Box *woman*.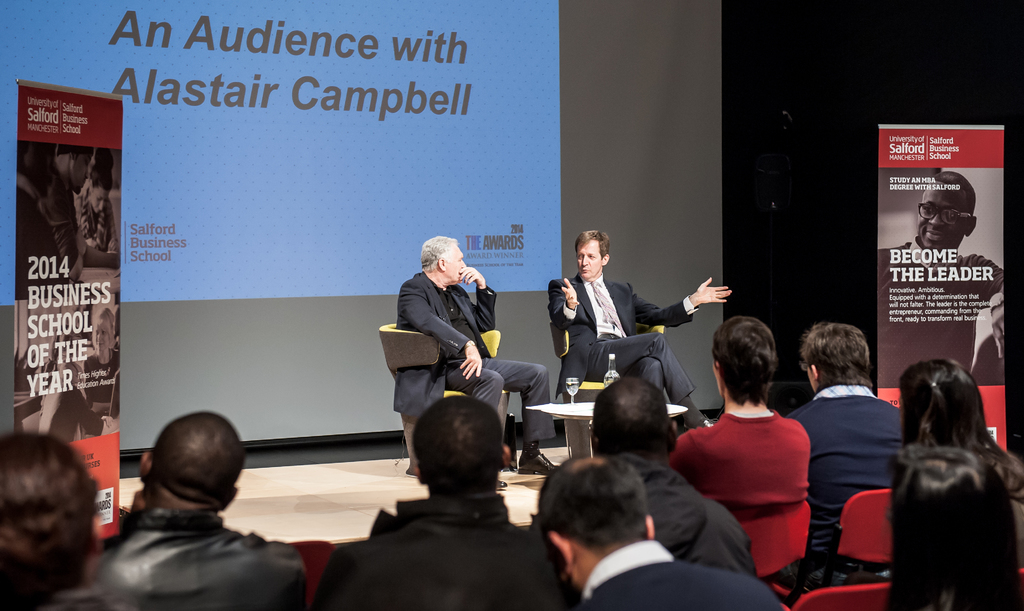
885/443/1023/610.
